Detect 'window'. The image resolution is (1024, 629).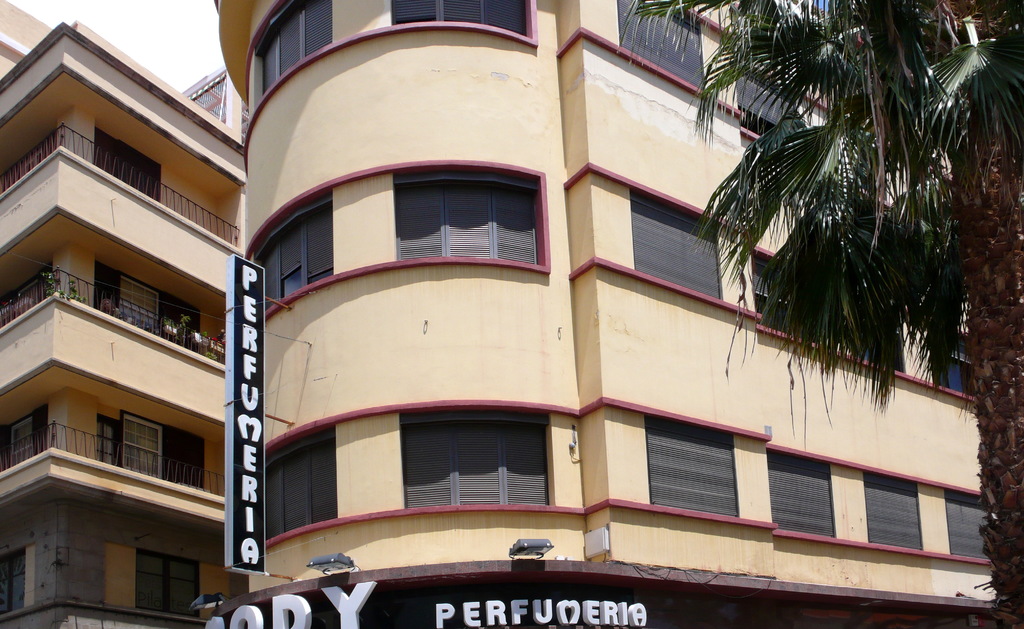
[left=630, top=190, right=723, bottom=304].
